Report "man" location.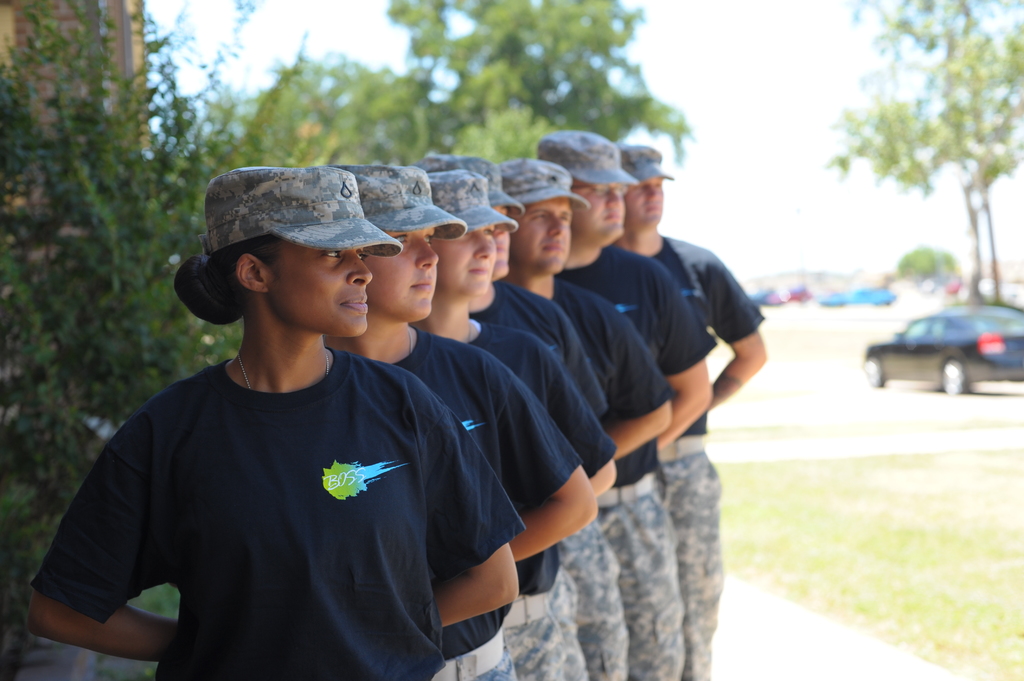
Report: locate(563, 118, 714, 680).
